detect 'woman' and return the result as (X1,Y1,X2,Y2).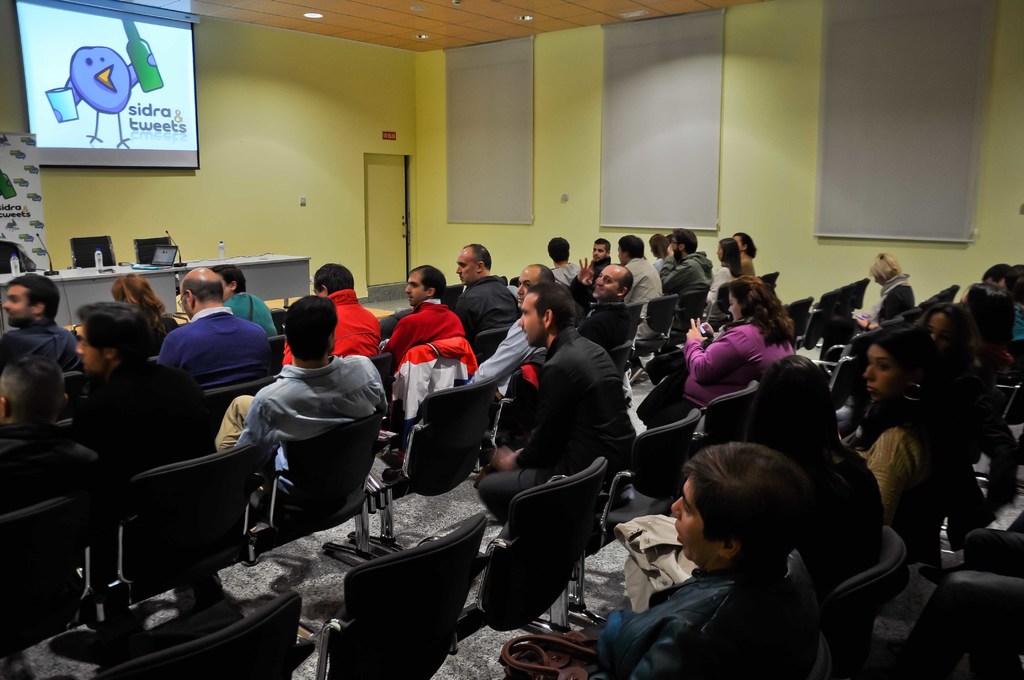
(676,282,817,433).
